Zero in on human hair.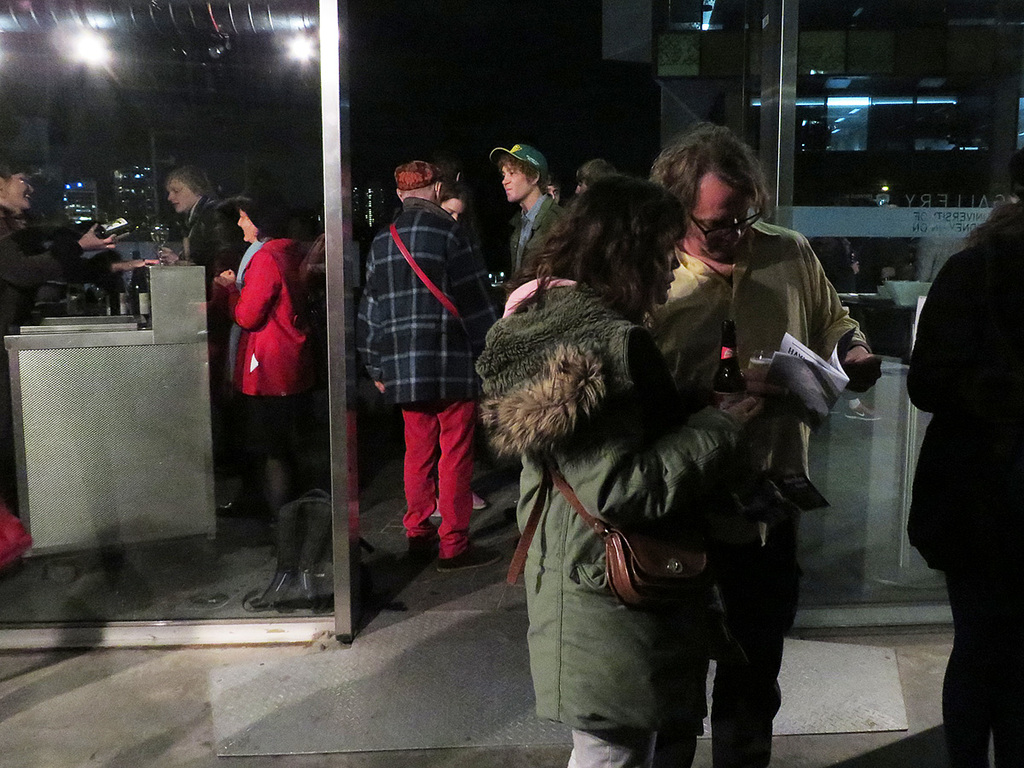
Zeroed in: [497, 151, 546, 197].
